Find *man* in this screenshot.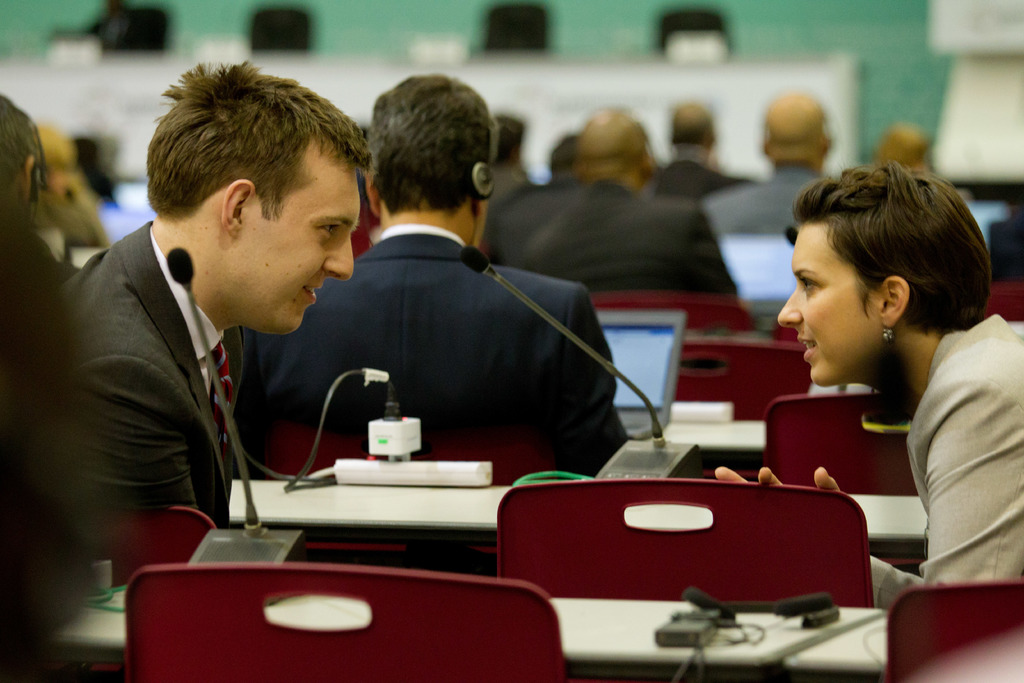
The bounding box for *man* is 26/58/374/582.
